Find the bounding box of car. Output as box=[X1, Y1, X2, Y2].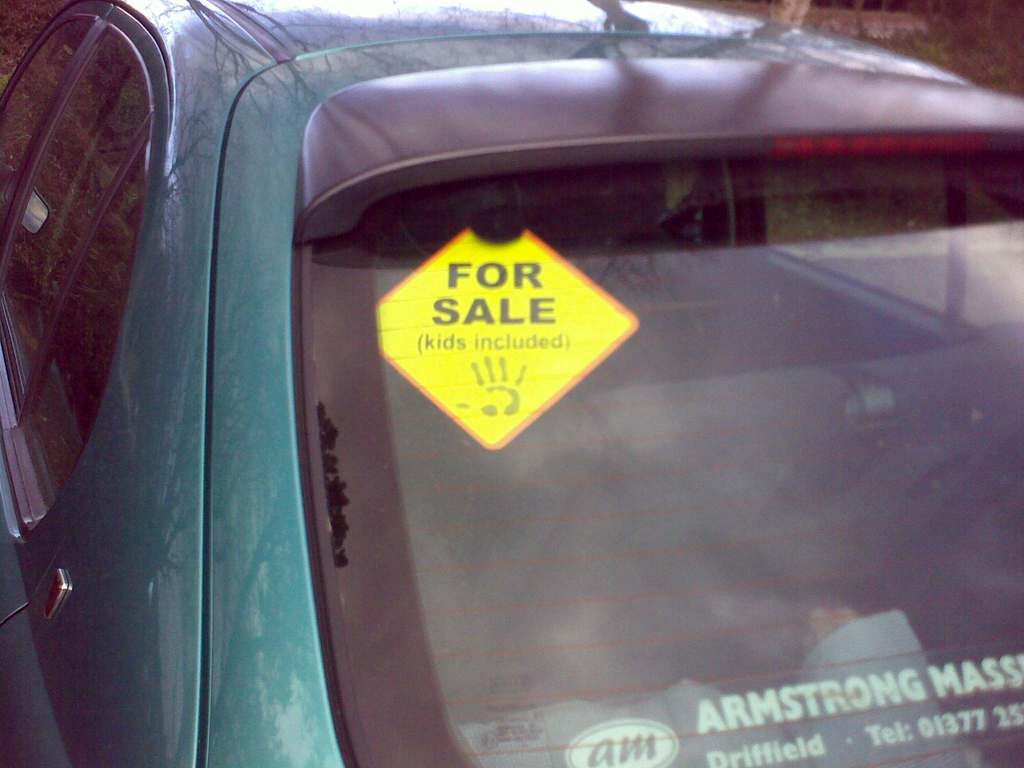
box=[0, 0, 1023, 767].
